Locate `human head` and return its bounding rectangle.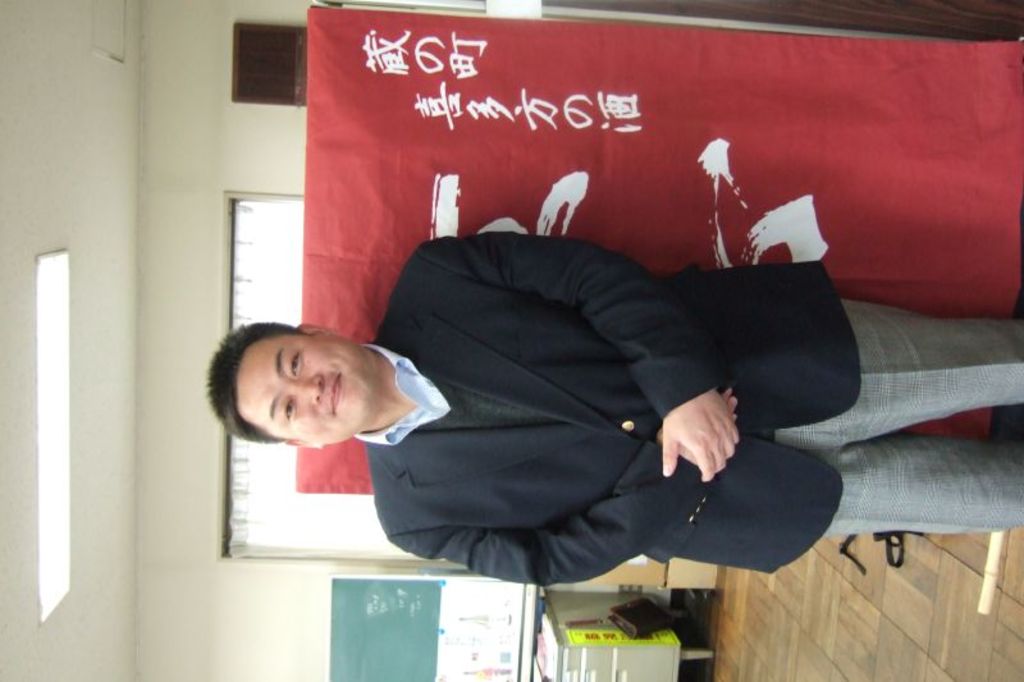
<region>210, 321, 392, 441</region>.
